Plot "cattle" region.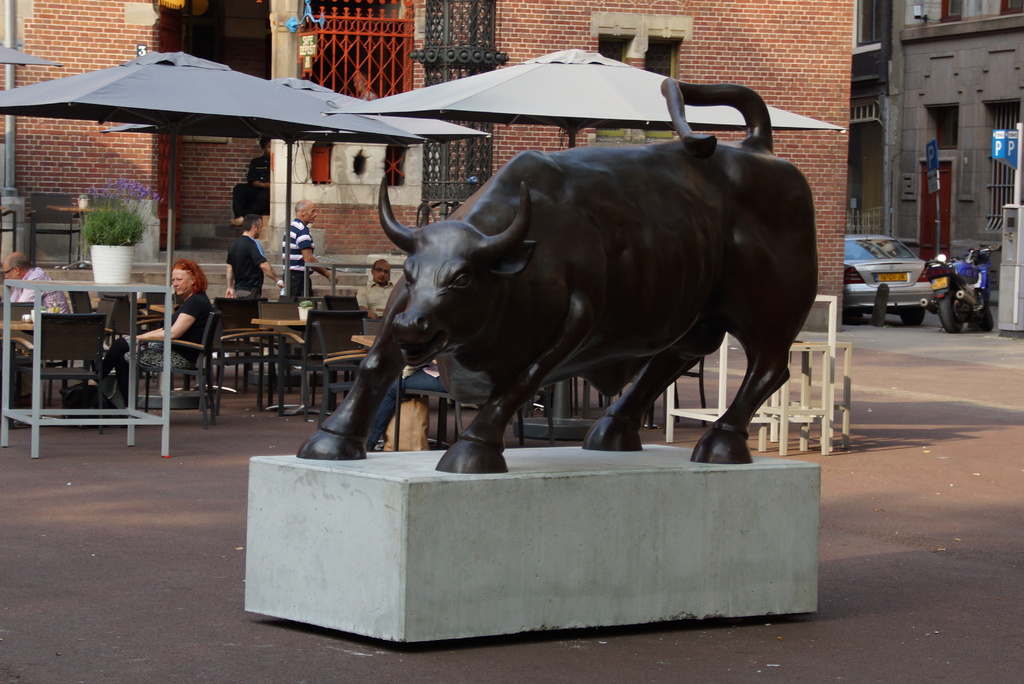
Plotted at detection(287, 124, 813, 498).
